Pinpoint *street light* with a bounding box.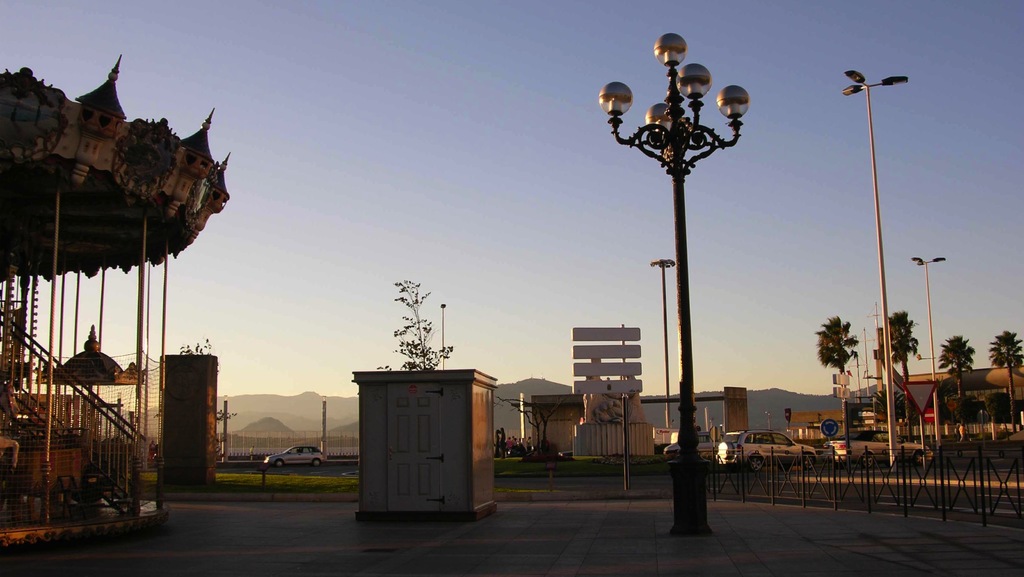
{"x1": 913, "y1": 254, "x2": 951, "y2": 455}.
